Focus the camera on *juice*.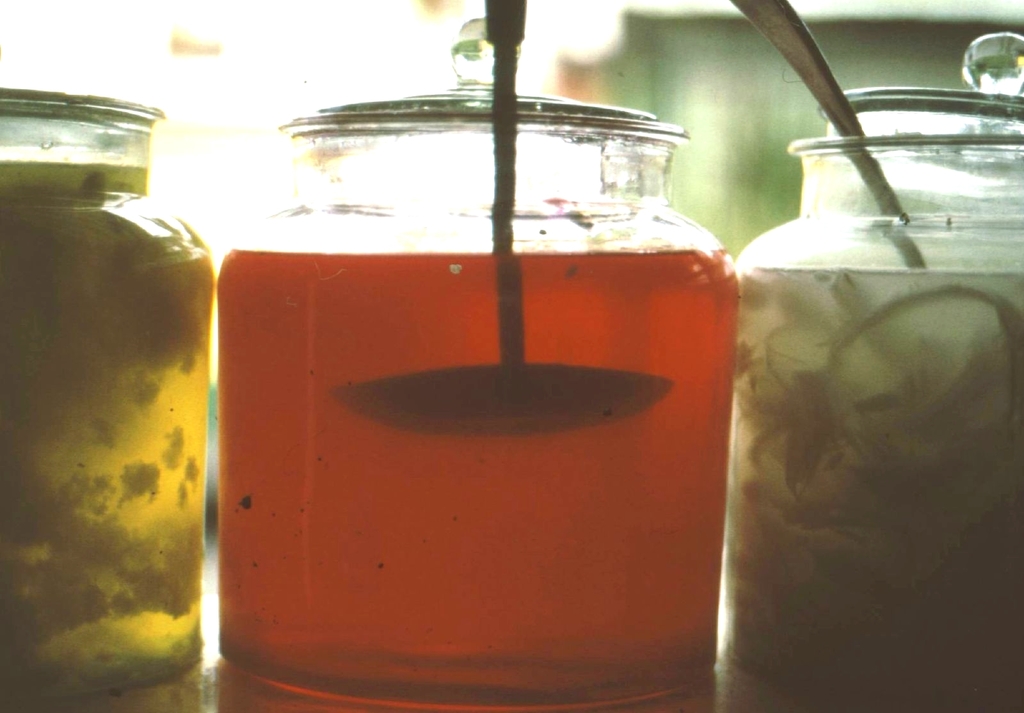
Focus region: <region>214, 250, 733, 694</region>.
